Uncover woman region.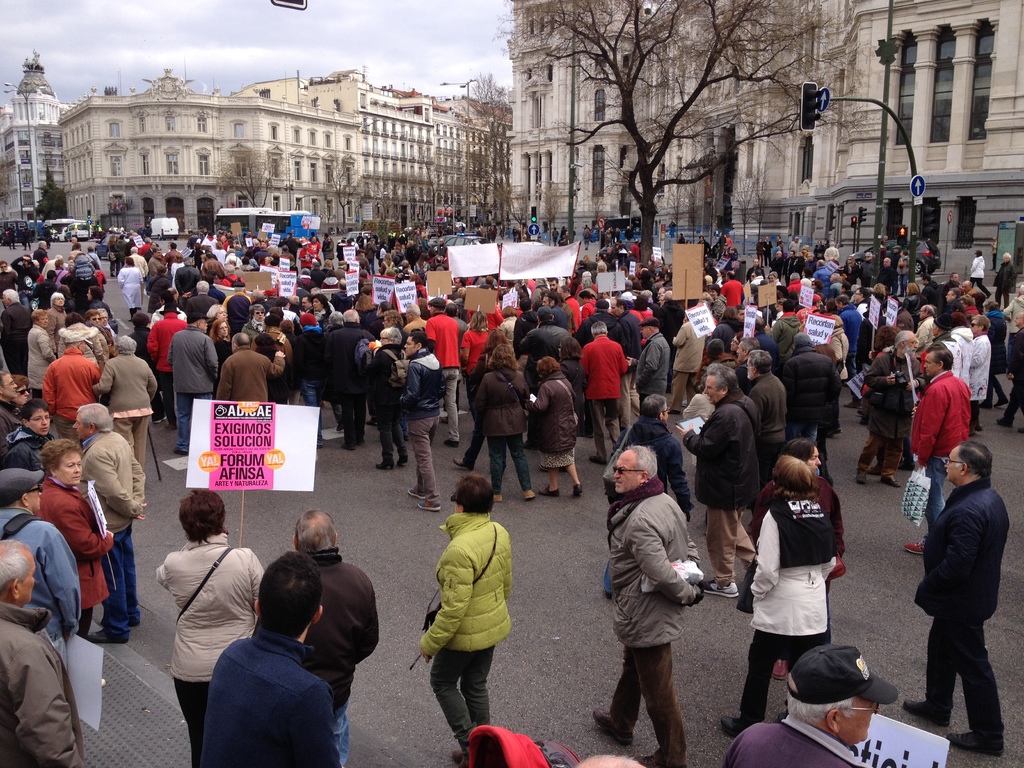
Uncovered: <box>471,332,543,506</box>.
